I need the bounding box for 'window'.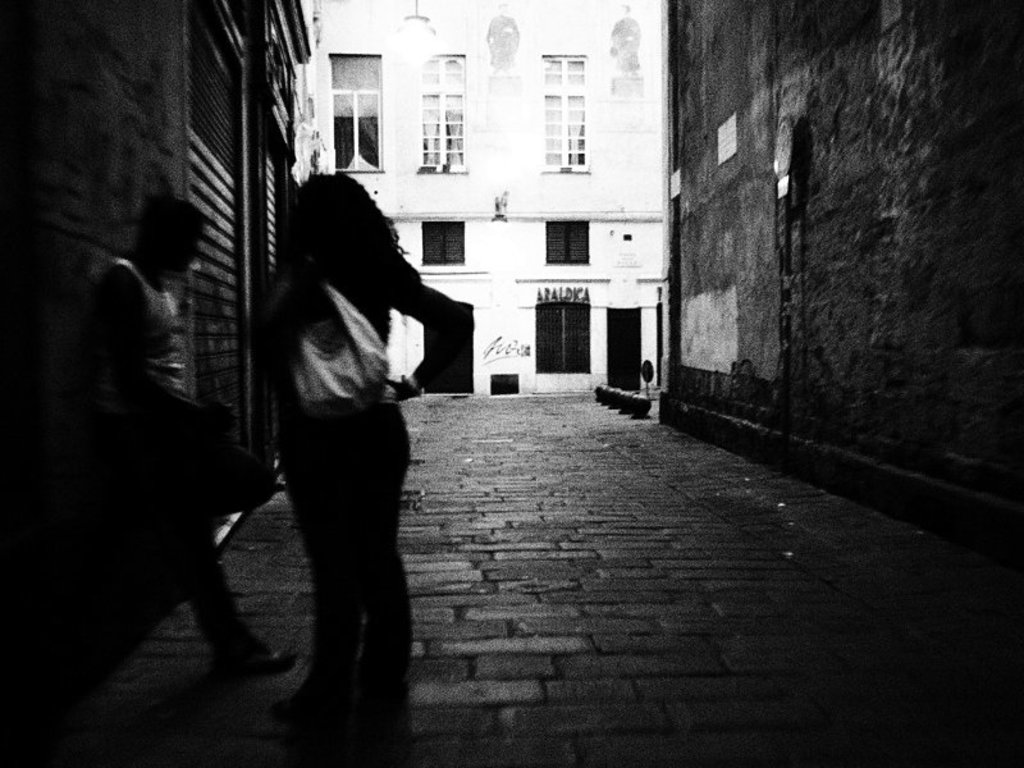
Here it is: (419,60,470,166).
